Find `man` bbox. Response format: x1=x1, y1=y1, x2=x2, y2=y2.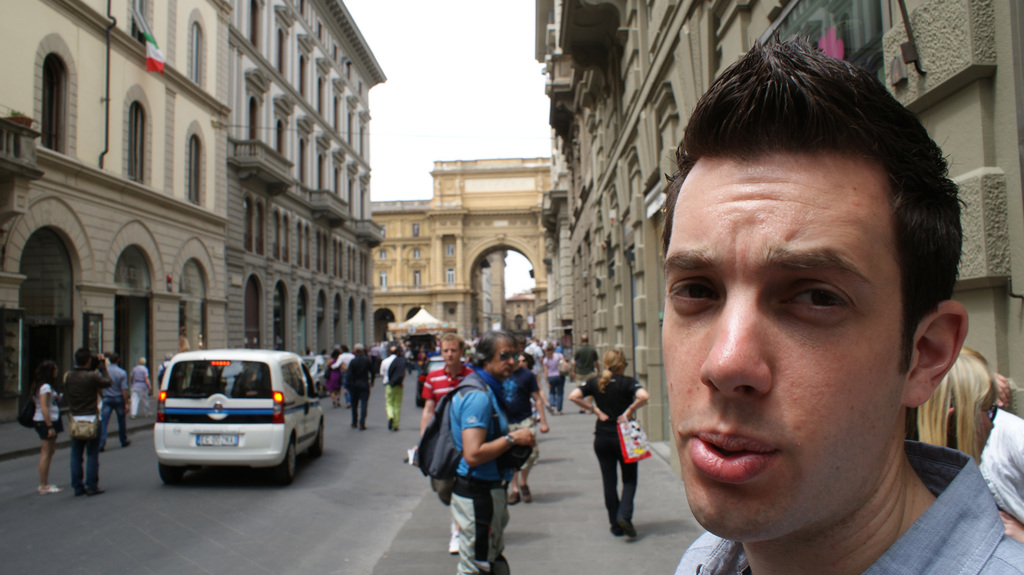
x1=380, y1=347, x2=403, y2=433.
